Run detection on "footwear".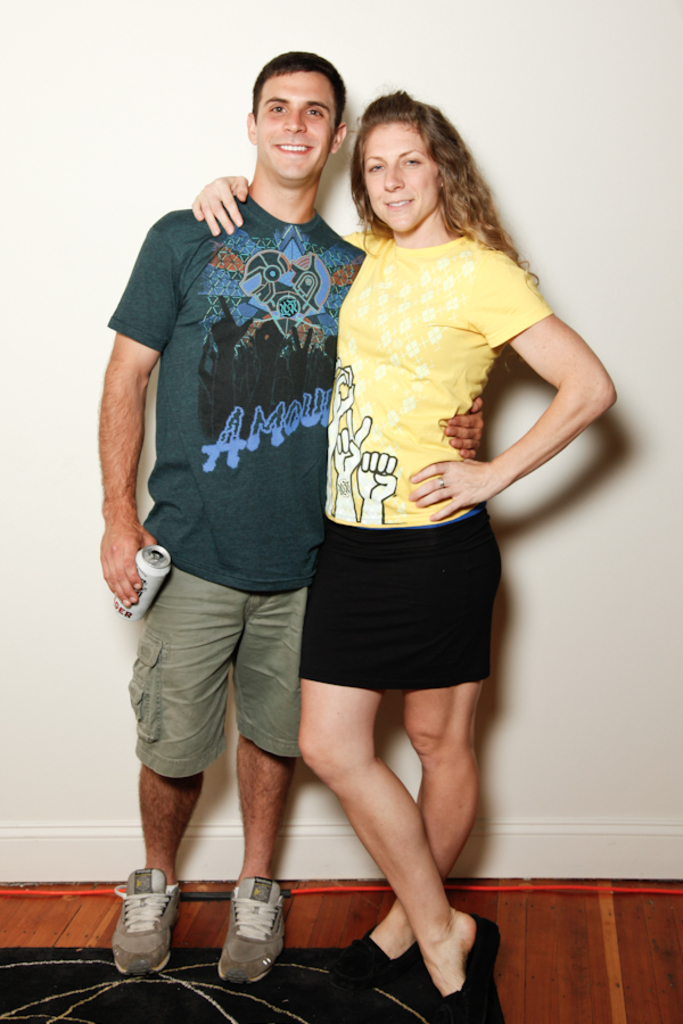
Result: (x1=336, y1=910, x2=427, y2=998).
